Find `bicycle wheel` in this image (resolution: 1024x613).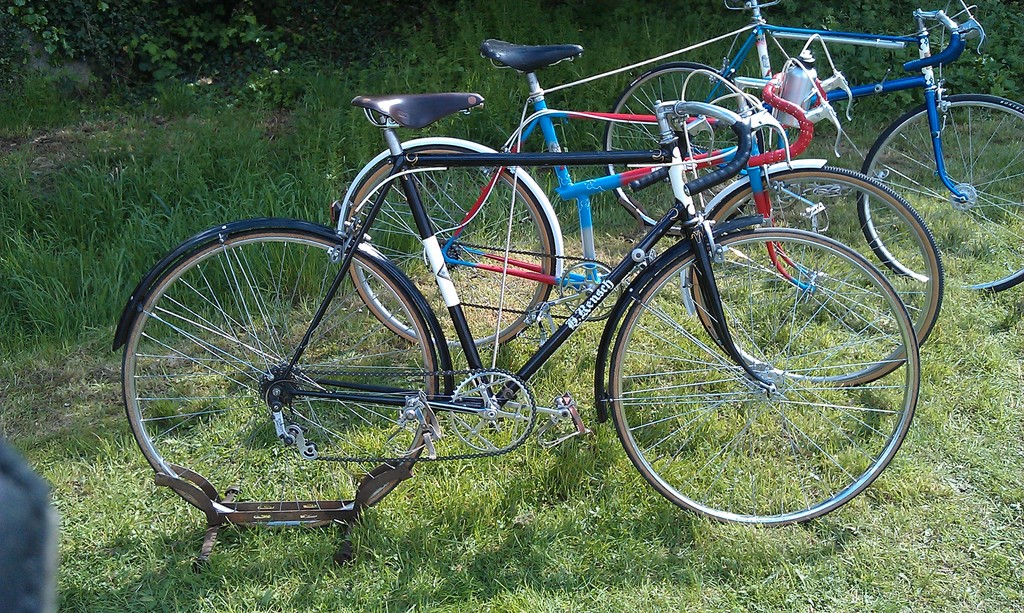
BBox(348, 147, 558, 349).
